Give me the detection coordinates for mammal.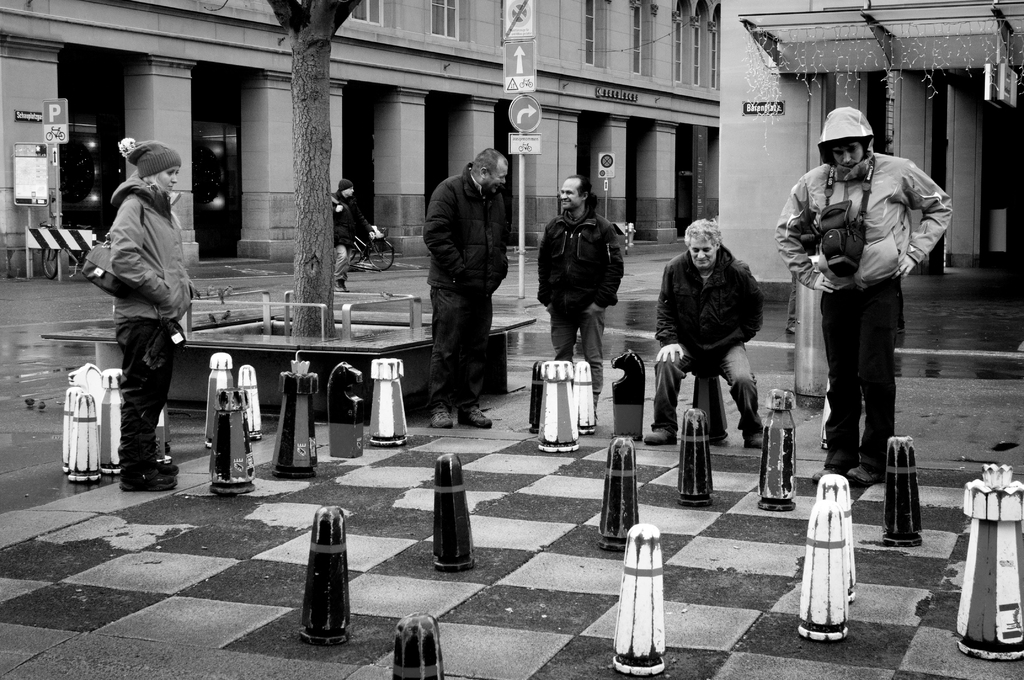
bbox=[328, 174, 376, 292].
